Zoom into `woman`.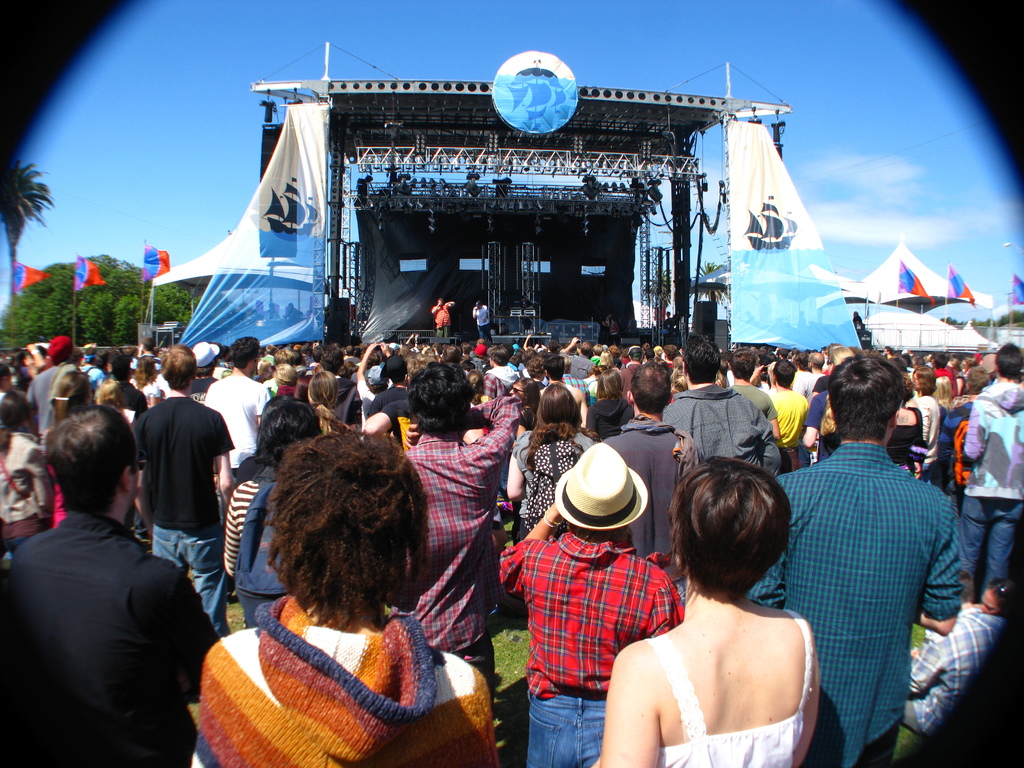
Zoom target: [42, 368, 95, 522].
